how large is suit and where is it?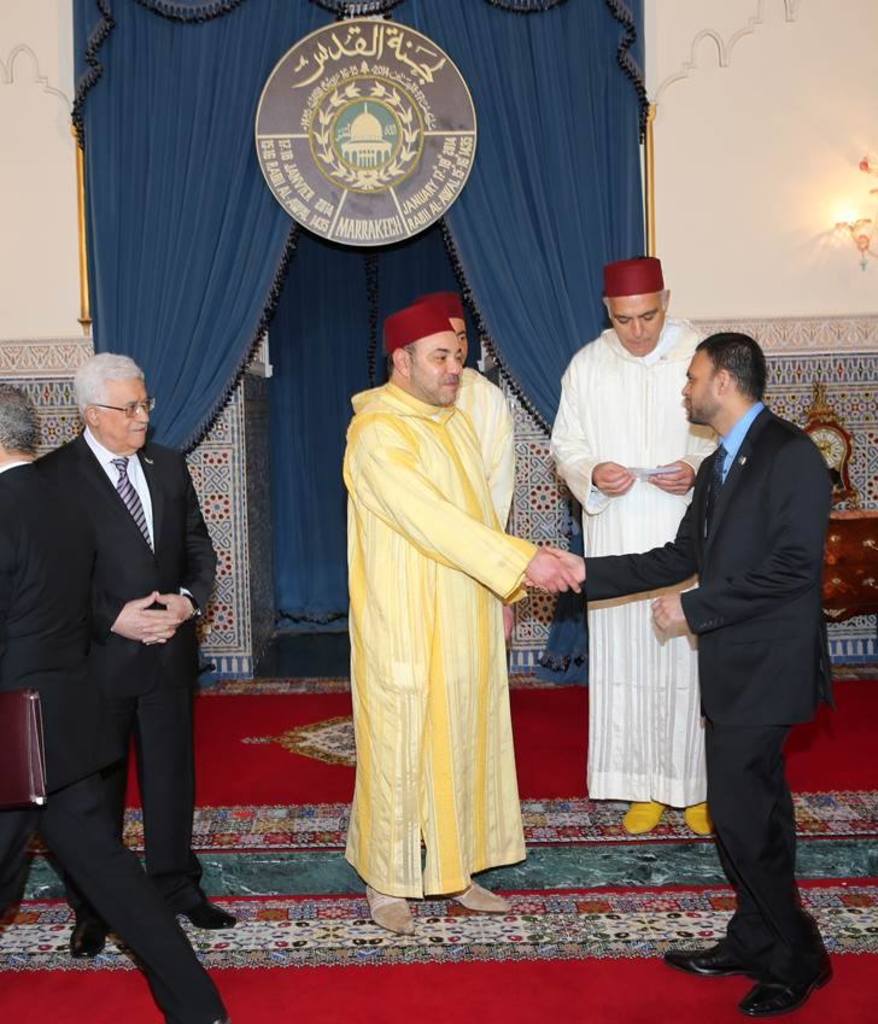
Bounding box: left=575, top=403, right=830, bottom=981.
